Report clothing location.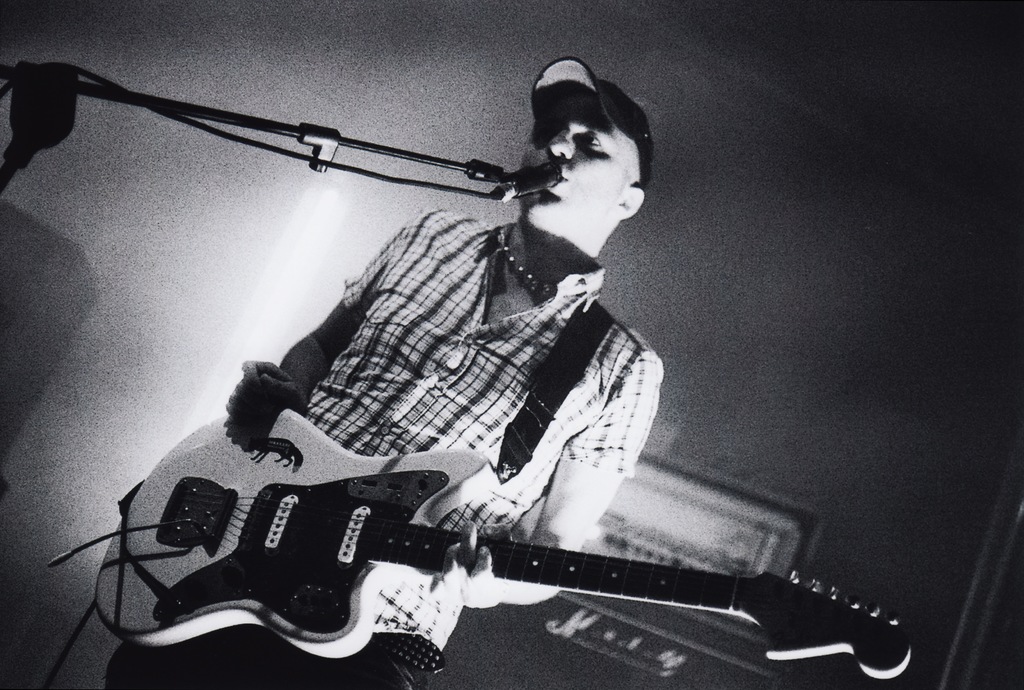
Report: BBox(113, 207, 665, 689).
